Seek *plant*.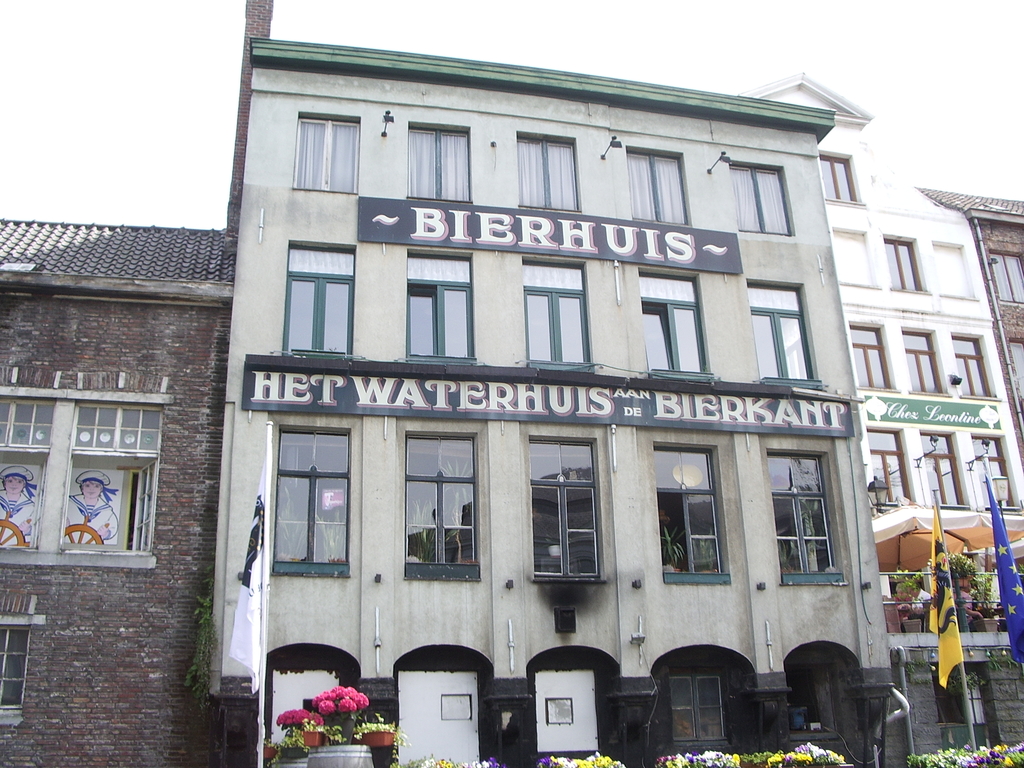
(310,507,351,557).
